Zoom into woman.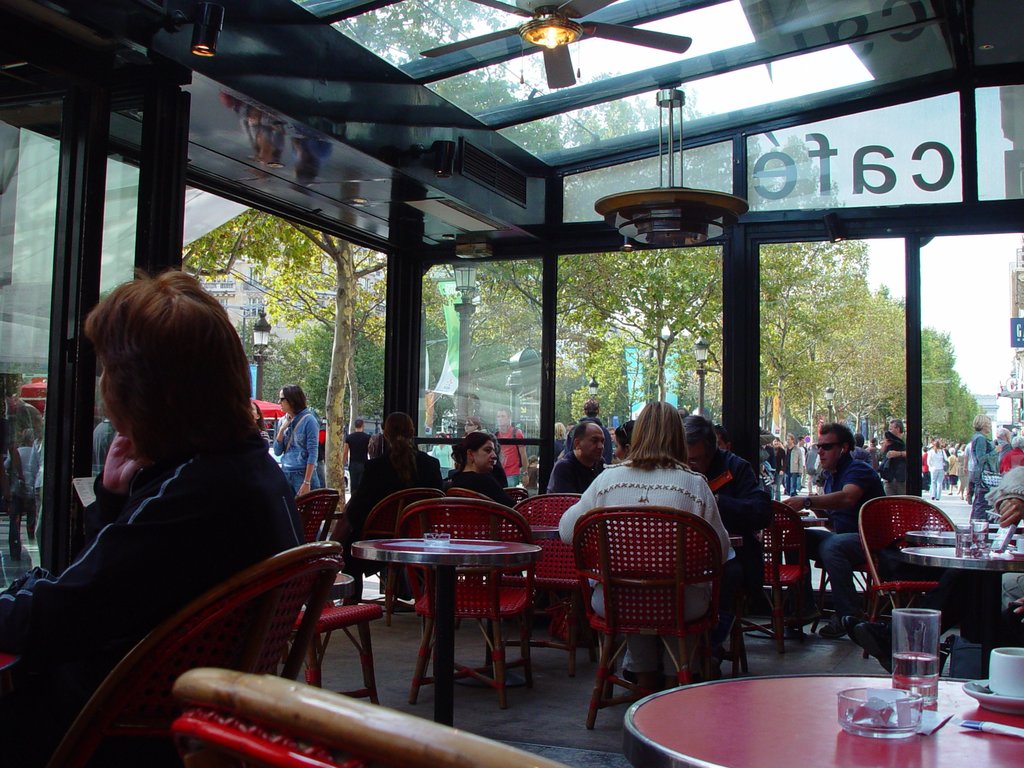
Zoom target: locate(947, 447, 959, 495).
